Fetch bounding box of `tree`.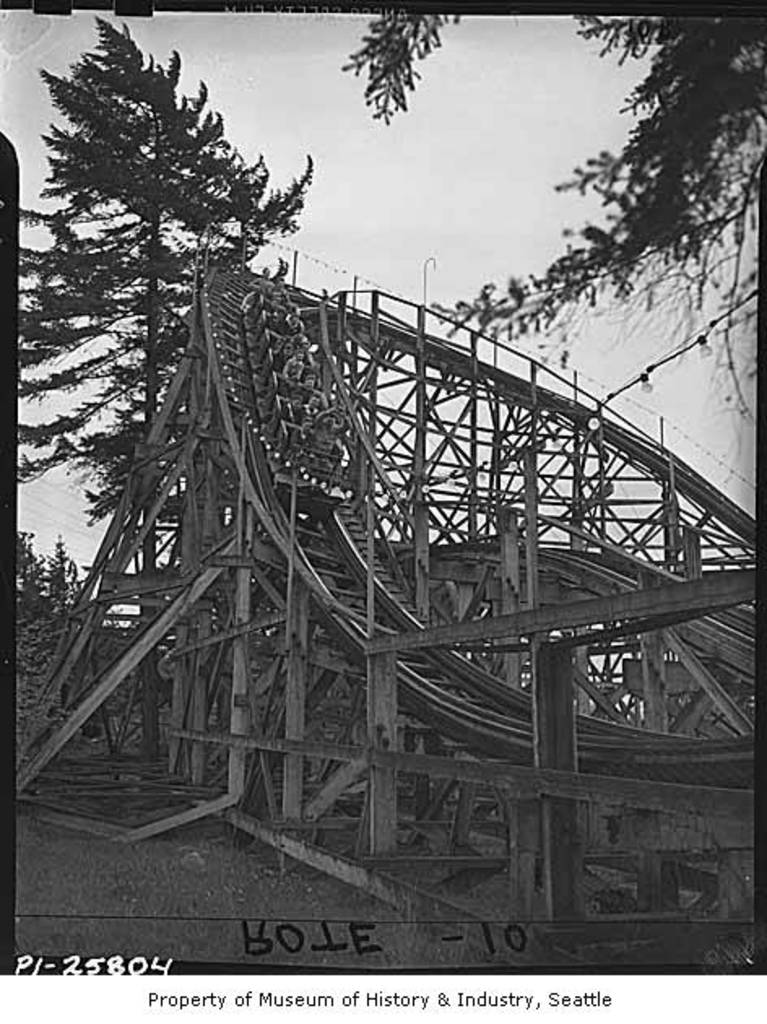
Bbox: region(328, 18, 756, 660).
